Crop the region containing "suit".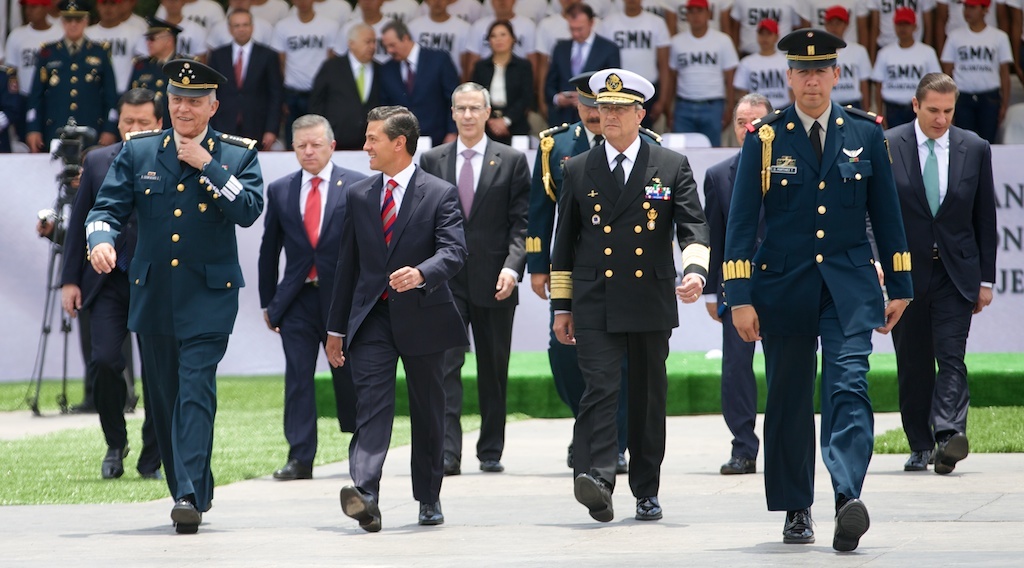
Crop region: locate(417, 135, 530, 459).
